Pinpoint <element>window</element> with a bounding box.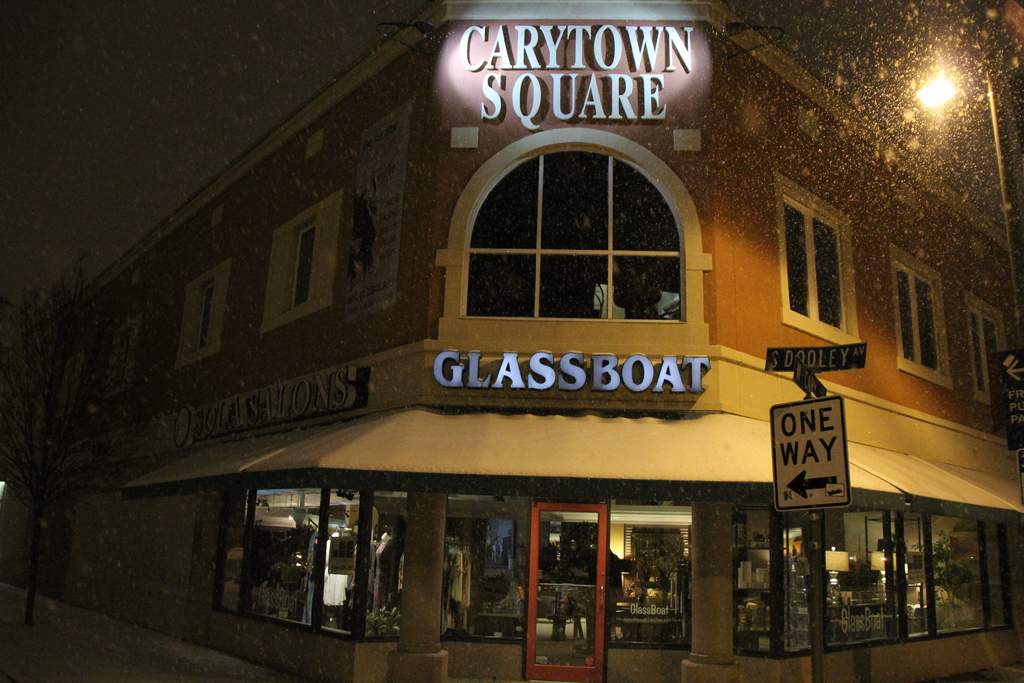
[x1=241, y1=493, x2=355, y2=626].
